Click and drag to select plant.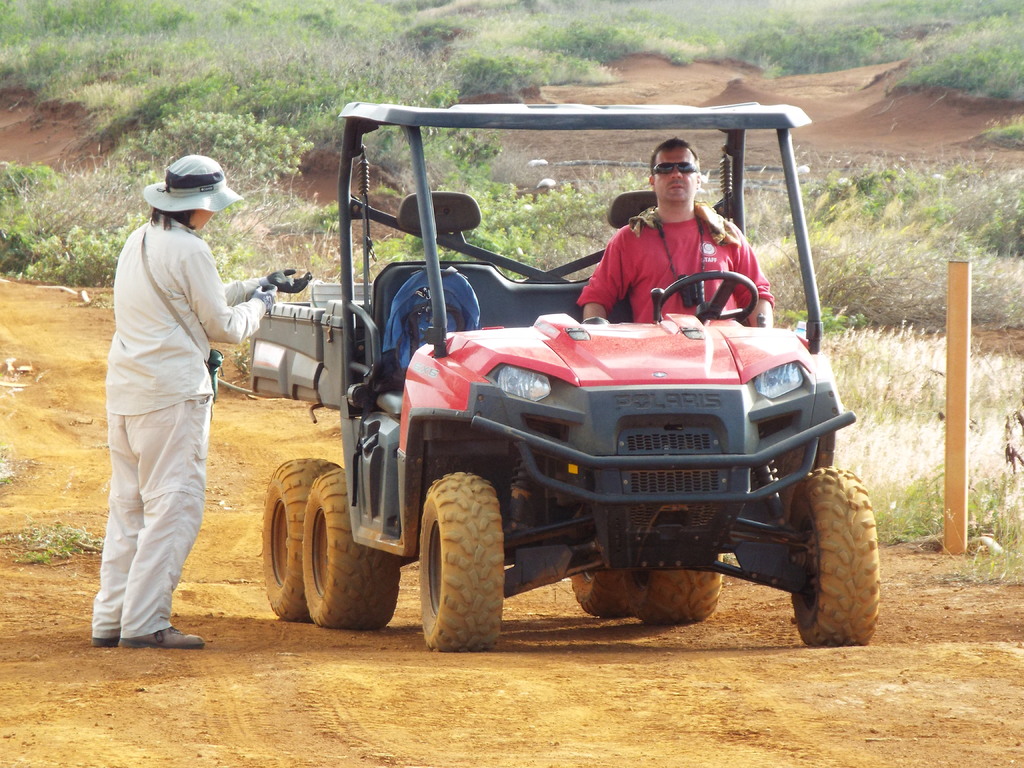
Selection: 860/0/1020/120.
